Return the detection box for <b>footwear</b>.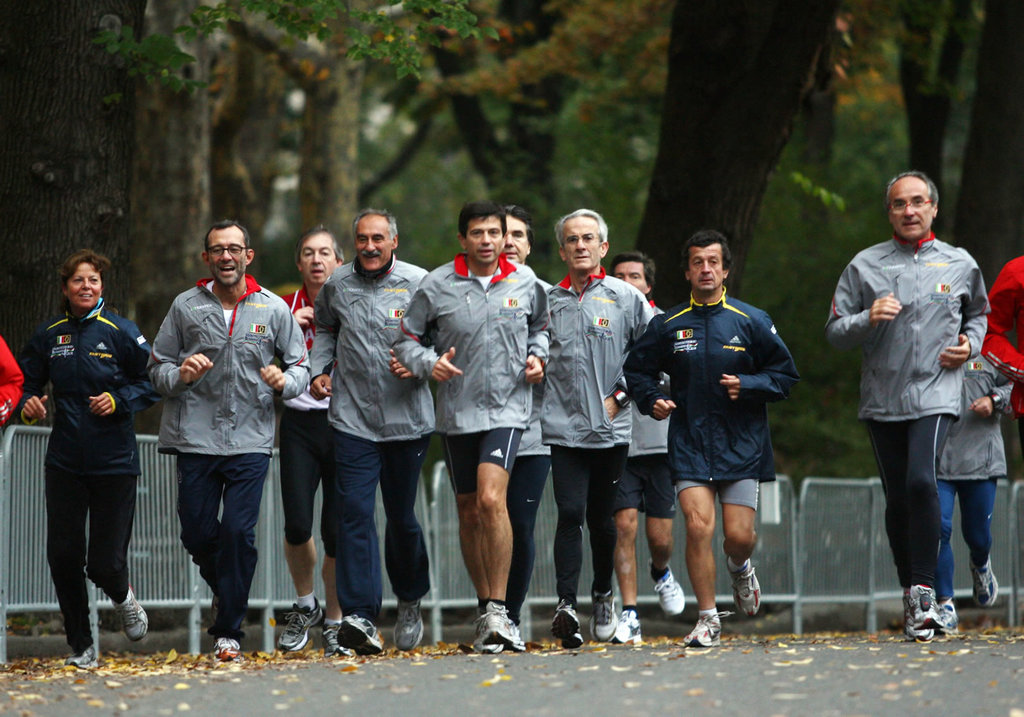
Rect(681, 608, 724, 650).
